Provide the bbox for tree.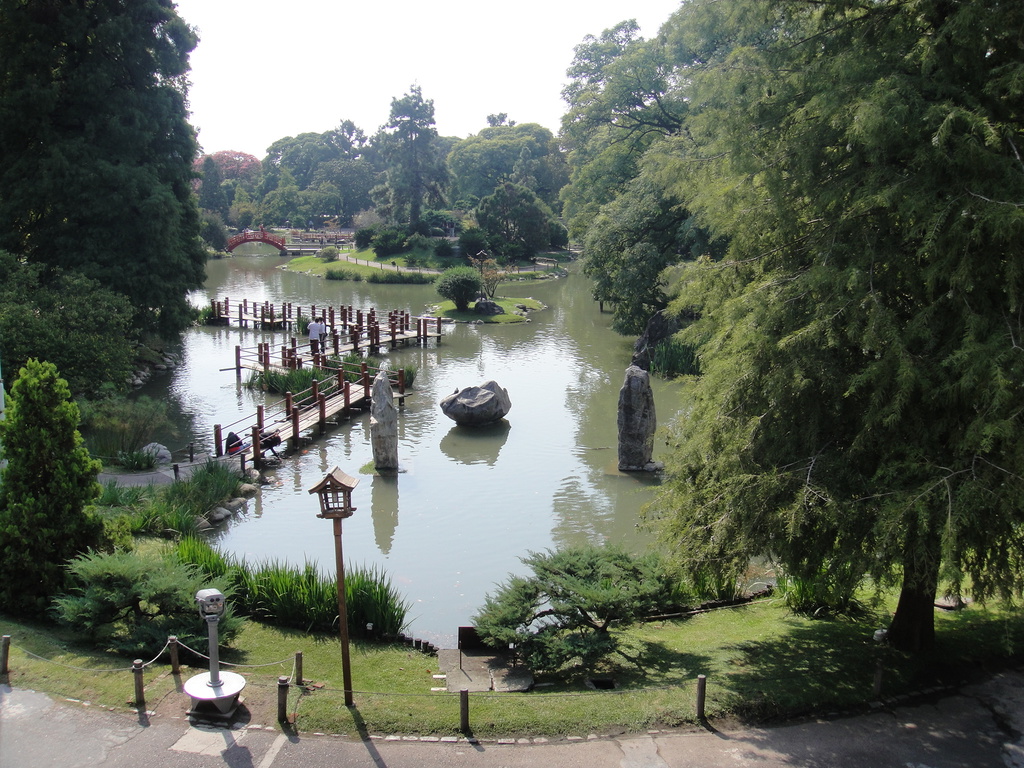
<bbox>590, 0, 1023, 666</bbox>.
